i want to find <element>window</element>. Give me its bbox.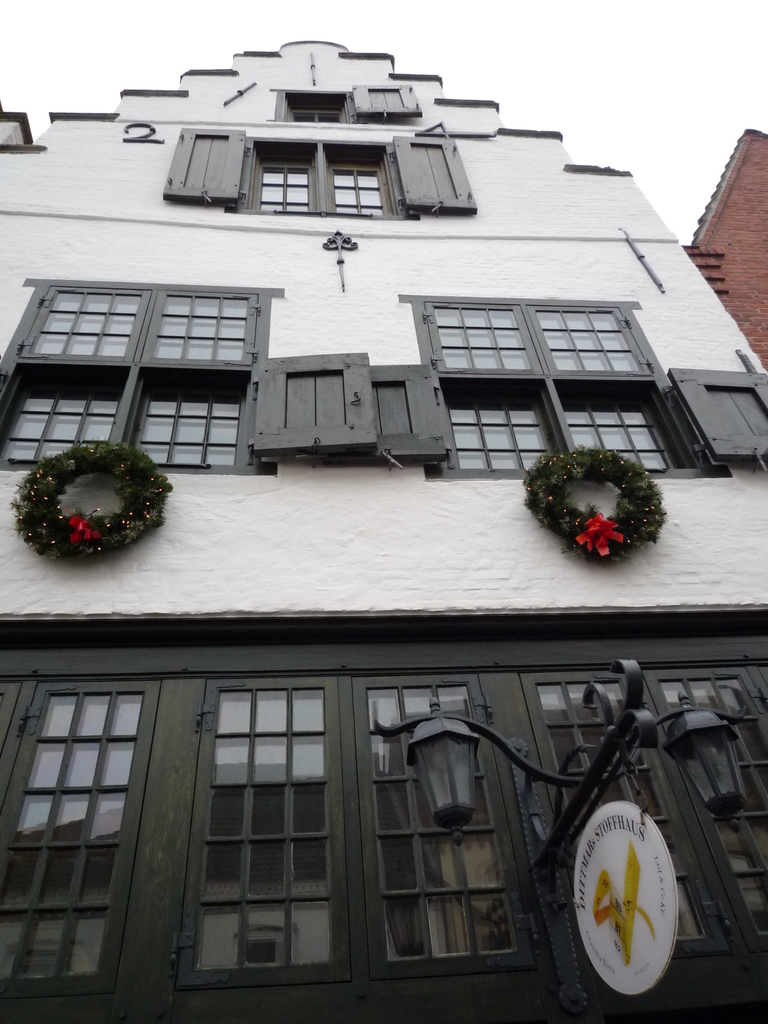
[left=275, top=84, right=357, bottom=137].
